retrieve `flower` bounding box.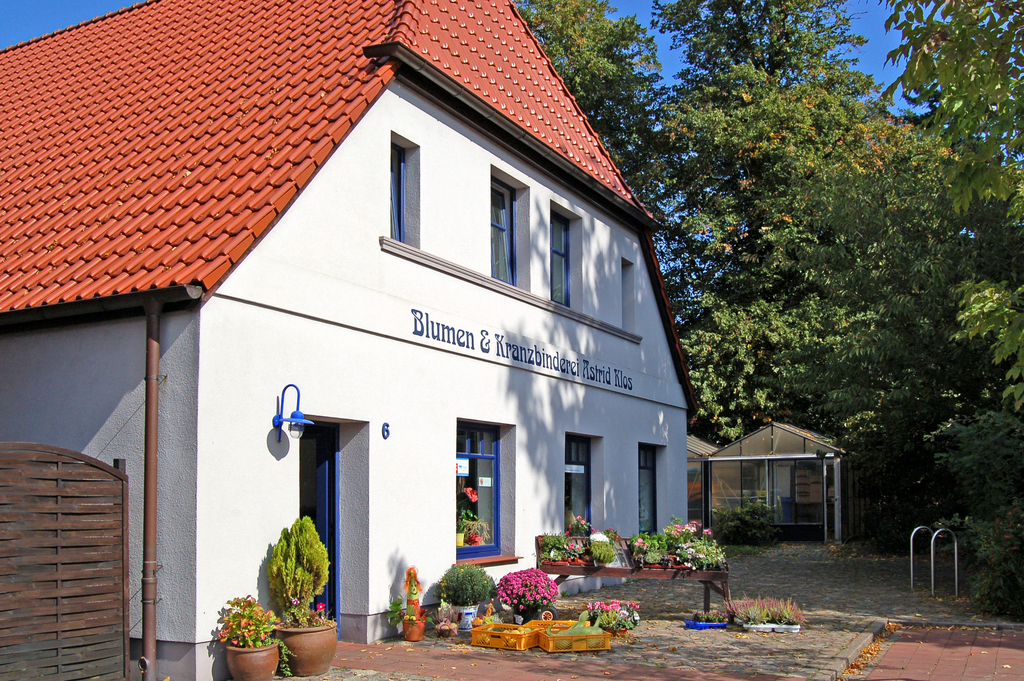
Bounding box: select_region(577, 514, 588, 525).
